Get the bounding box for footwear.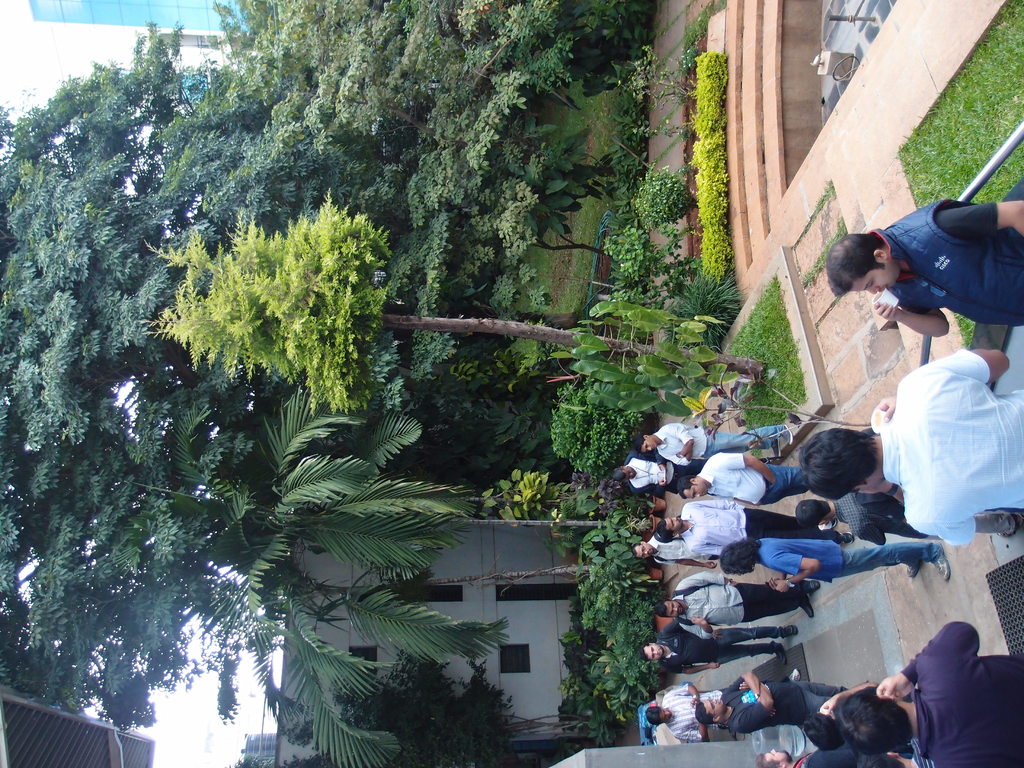
l=804, t=593, r=814, b=627.
